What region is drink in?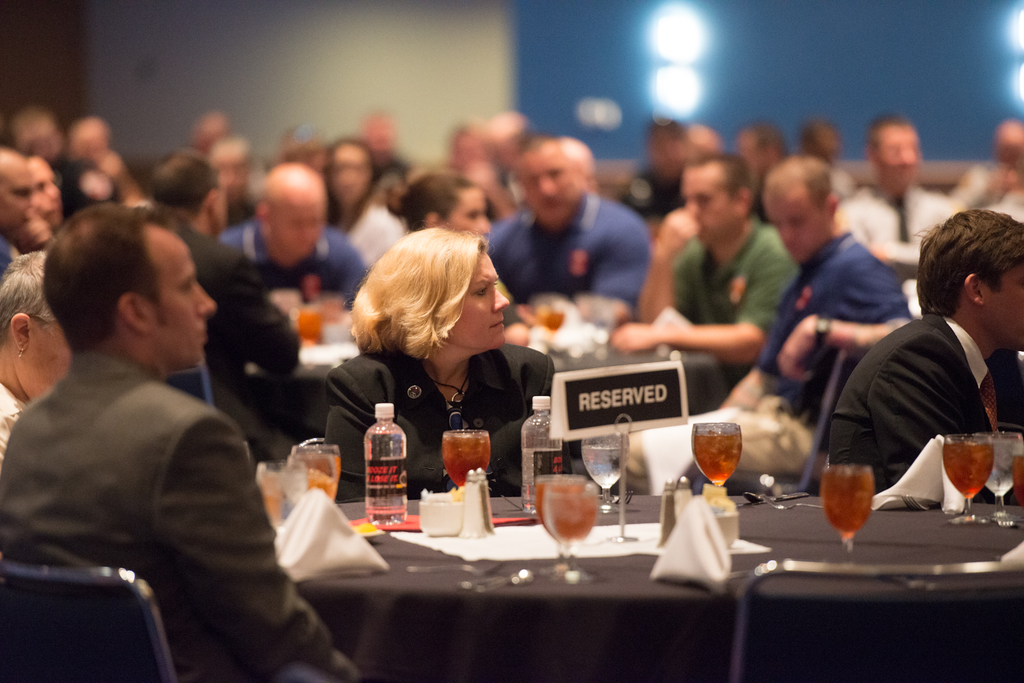
bbox=[540, 312, 566, 333].
